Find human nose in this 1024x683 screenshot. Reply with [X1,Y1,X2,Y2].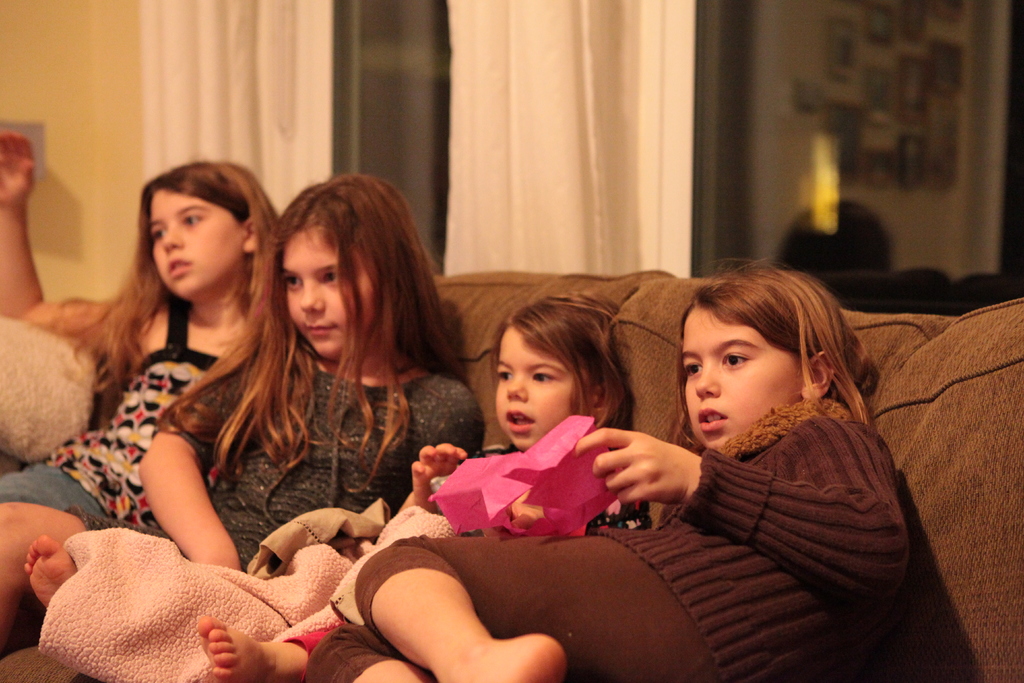
[157,223,186,253].
